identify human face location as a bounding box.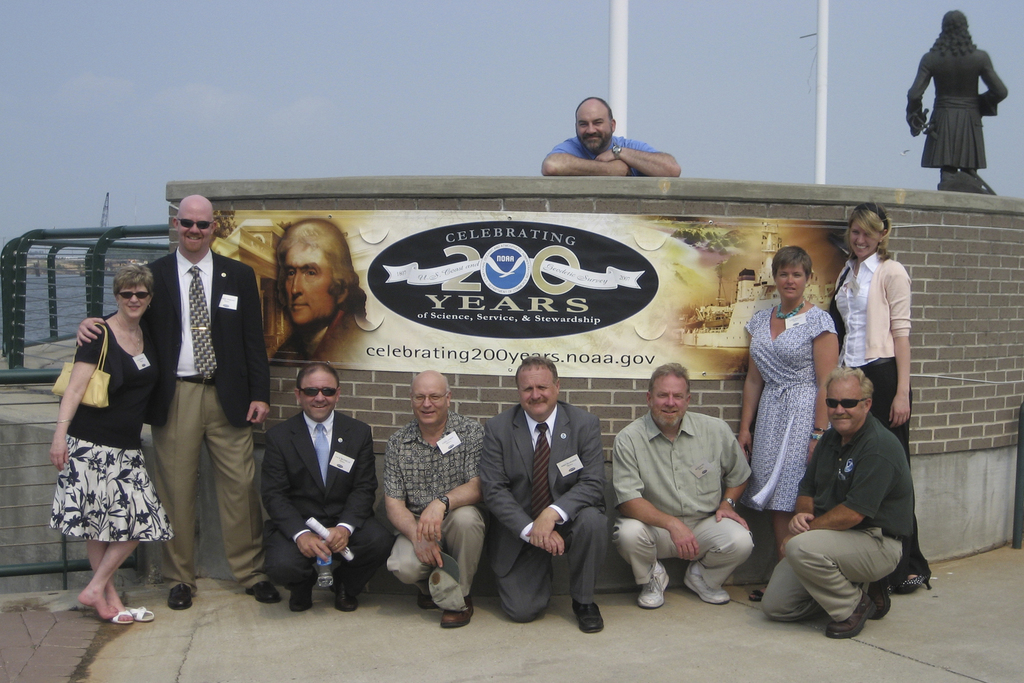
rect(828, 378, 862, 431).
